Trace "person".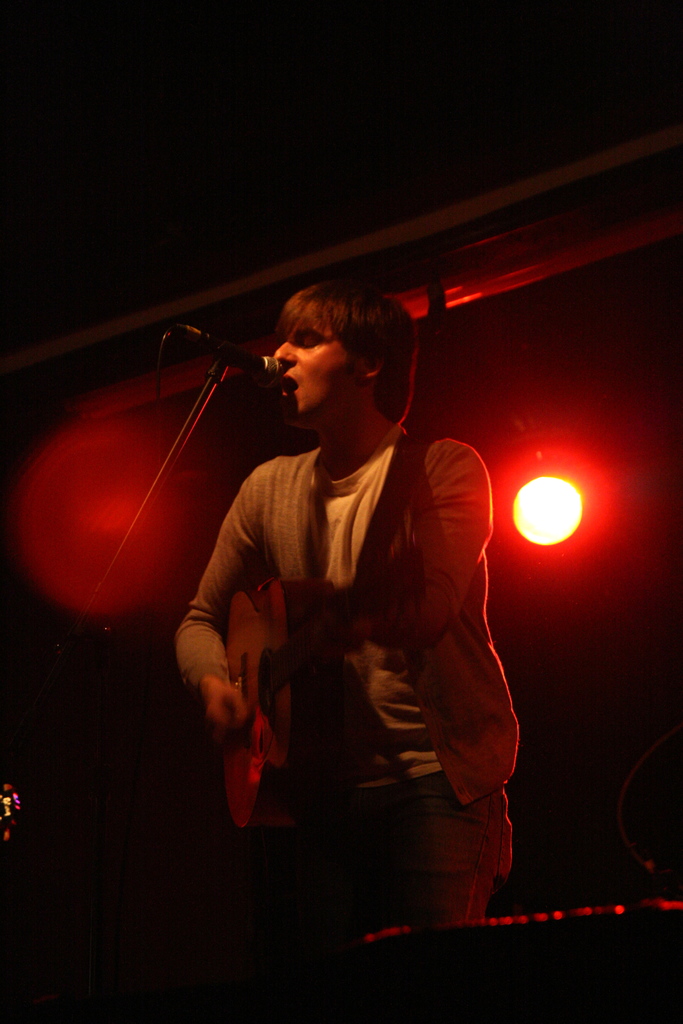
Traced to 169/282/520/931.
